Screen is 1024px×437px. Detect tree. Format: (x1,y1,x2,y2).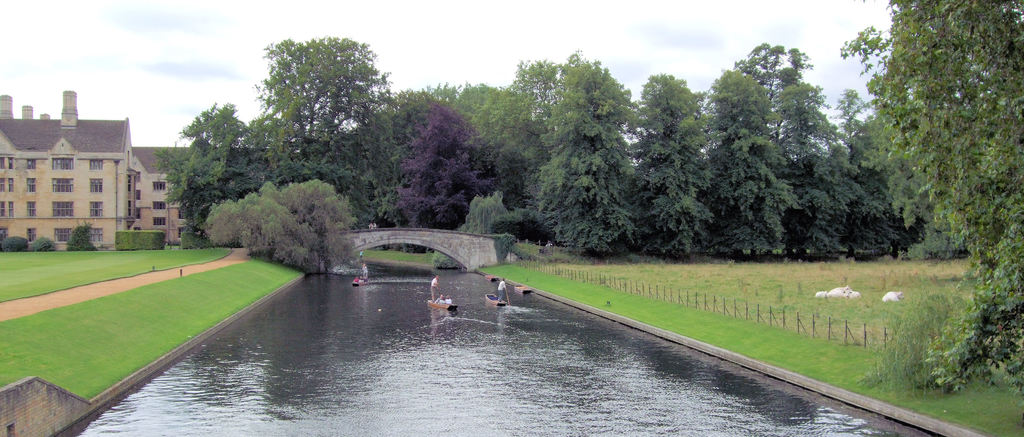
(847,0,1023,381).
